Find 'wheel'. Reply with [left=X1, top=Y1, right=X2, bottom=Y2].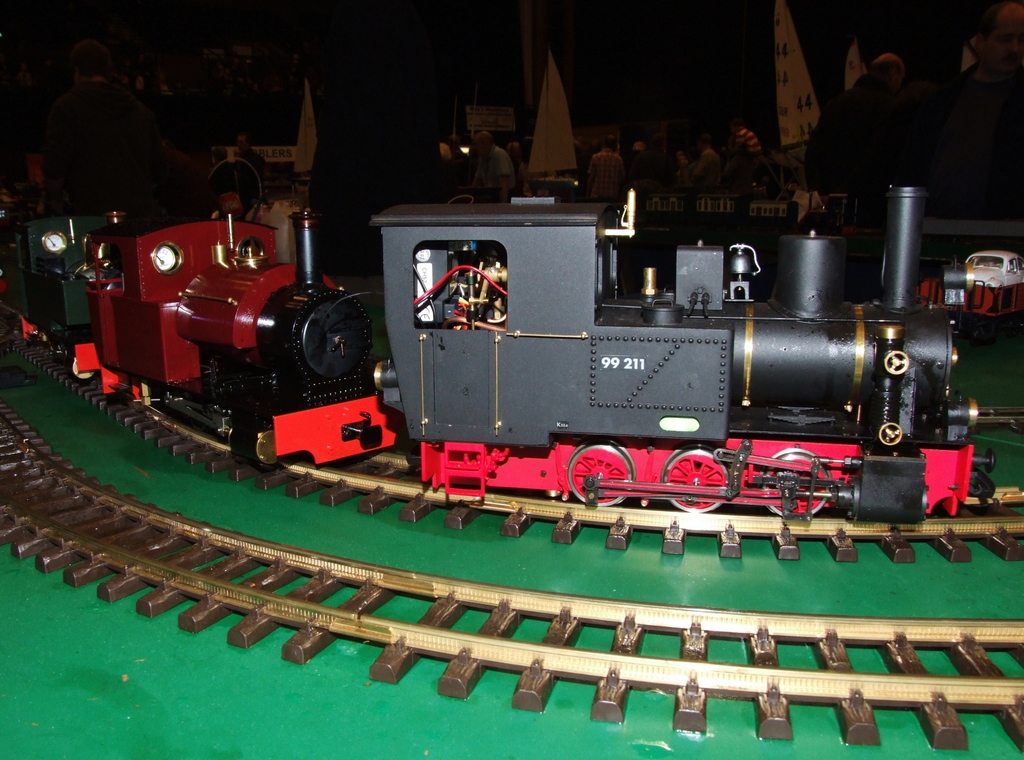
[left=561, top=435, right=635, bottom=508].
